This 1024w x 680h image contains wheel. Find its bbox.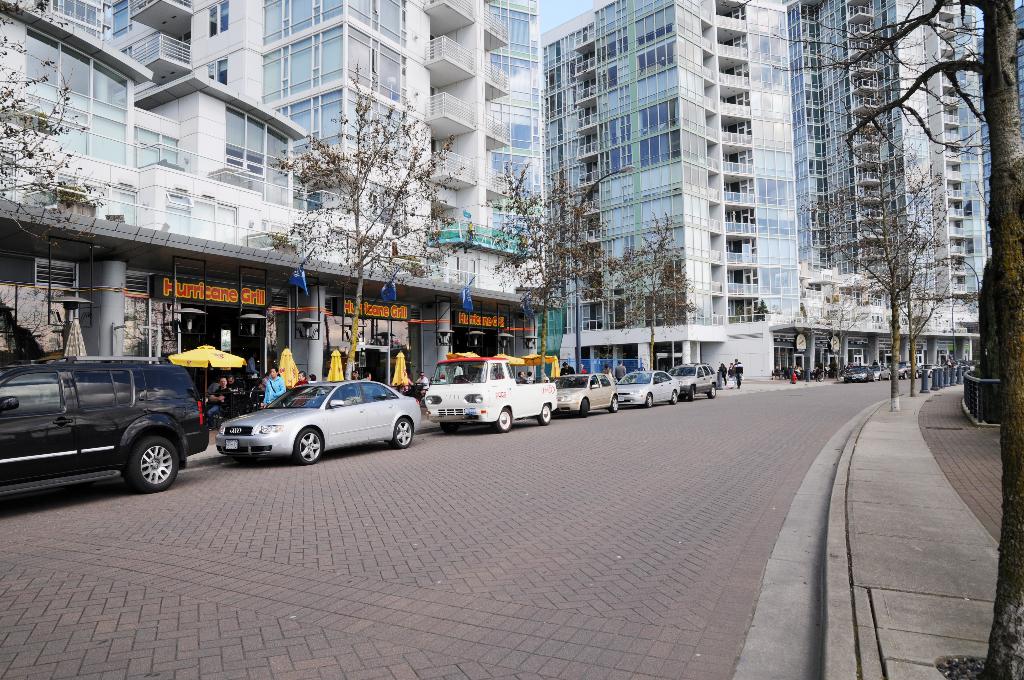
[535,403,555,425].
